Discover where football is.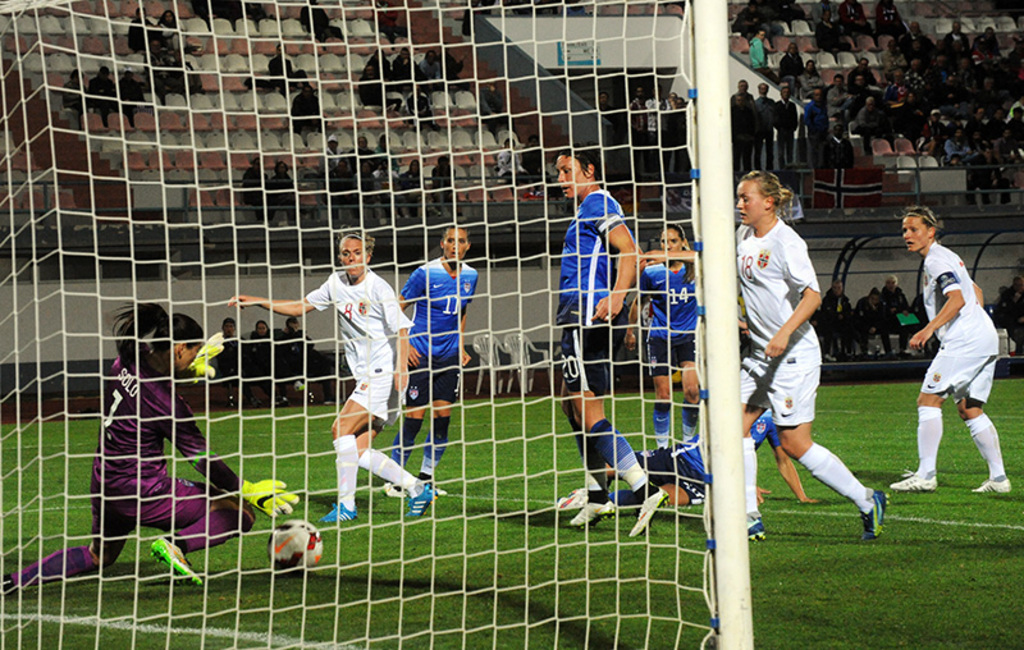
Discovered at [left=269, top=516, right=324, bottom=571].
